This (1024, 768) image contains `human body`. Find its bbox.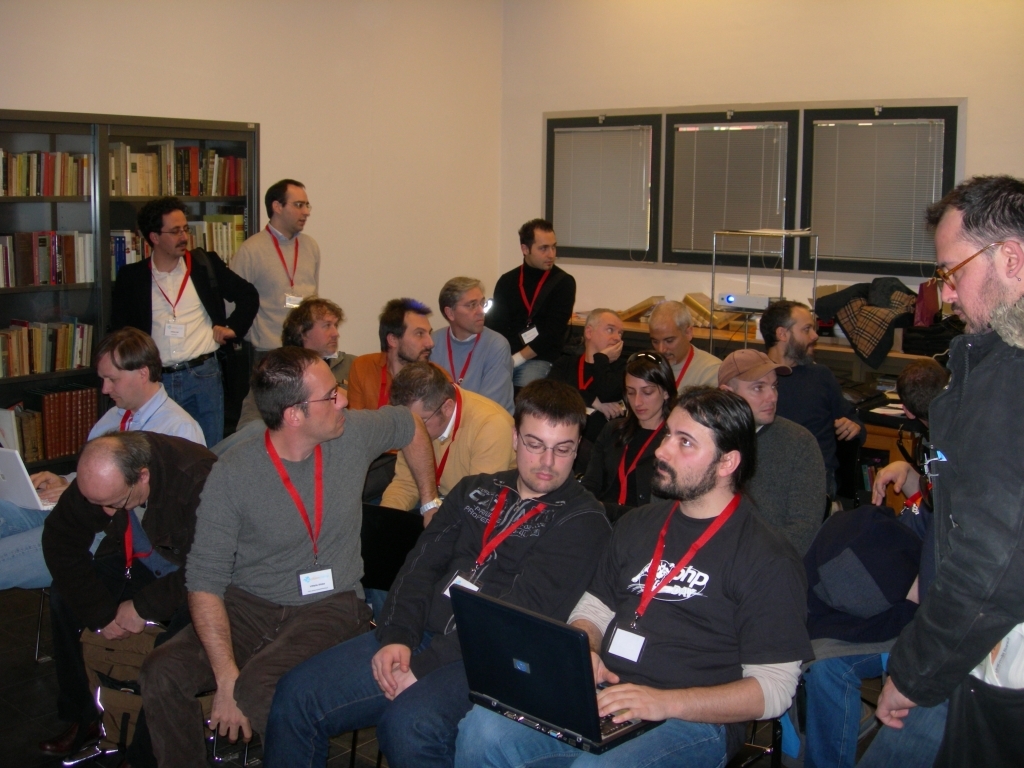
left=776, top=364, right=865, bottom=480.
